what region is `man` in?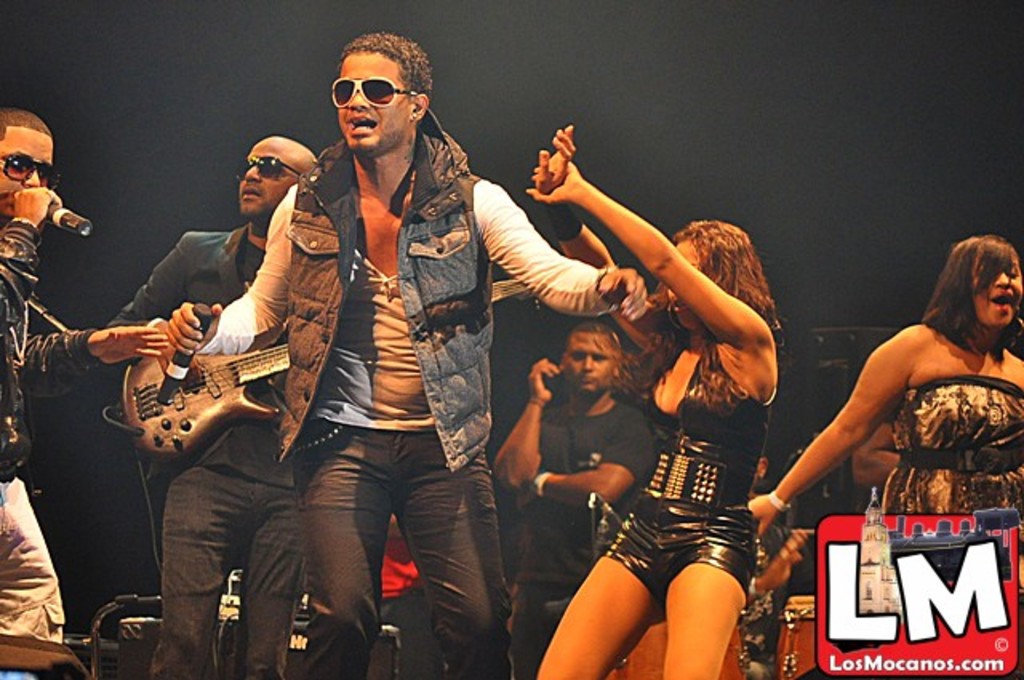
box(498, 318, 662, 678).
